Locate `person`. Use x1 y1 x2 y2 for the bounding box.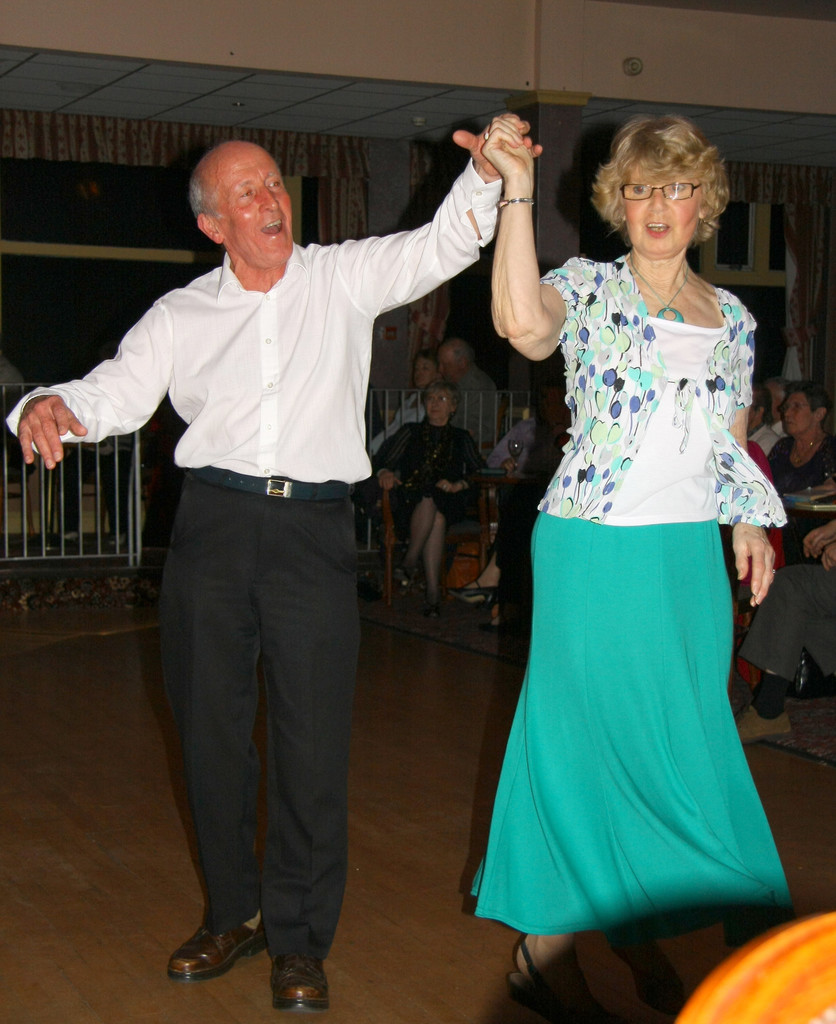
481 113 792 1002.
